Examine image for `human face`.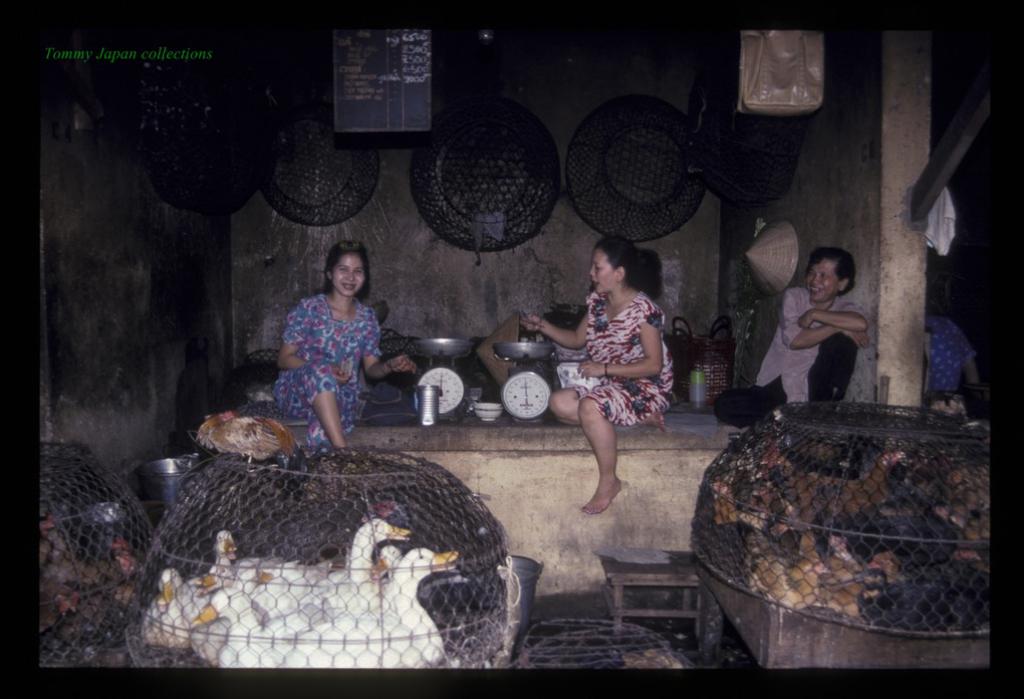
Examination result: bbox=(332, 251, 366, 297).
